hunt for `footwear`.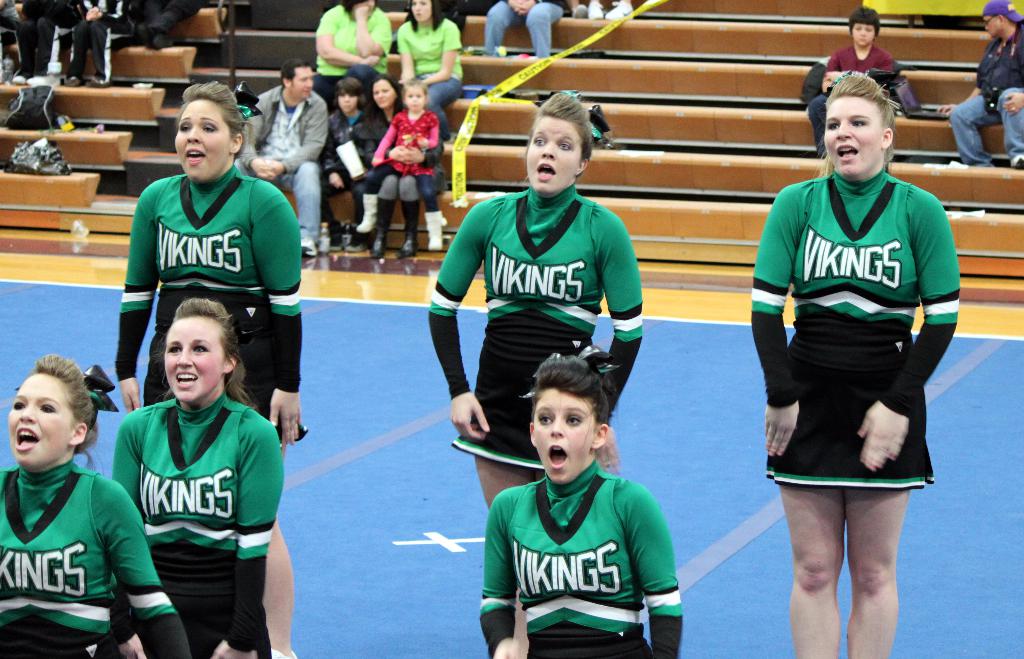
Hunted down at (585,1,606,22).
